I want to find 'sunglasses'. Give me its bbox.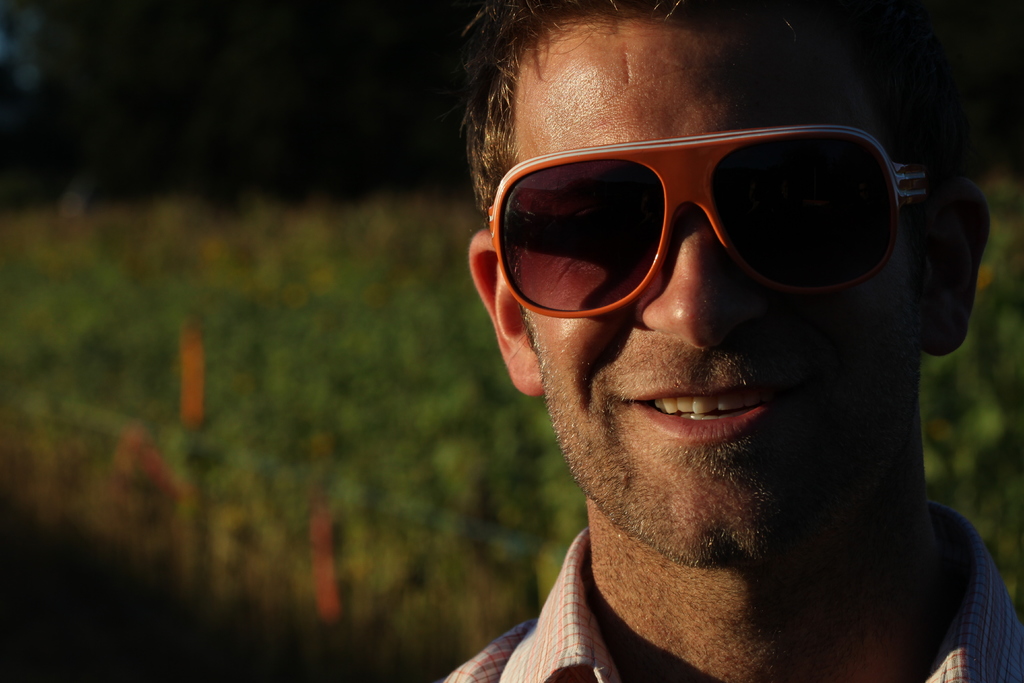
Rect(486, 124, 926, 317).
